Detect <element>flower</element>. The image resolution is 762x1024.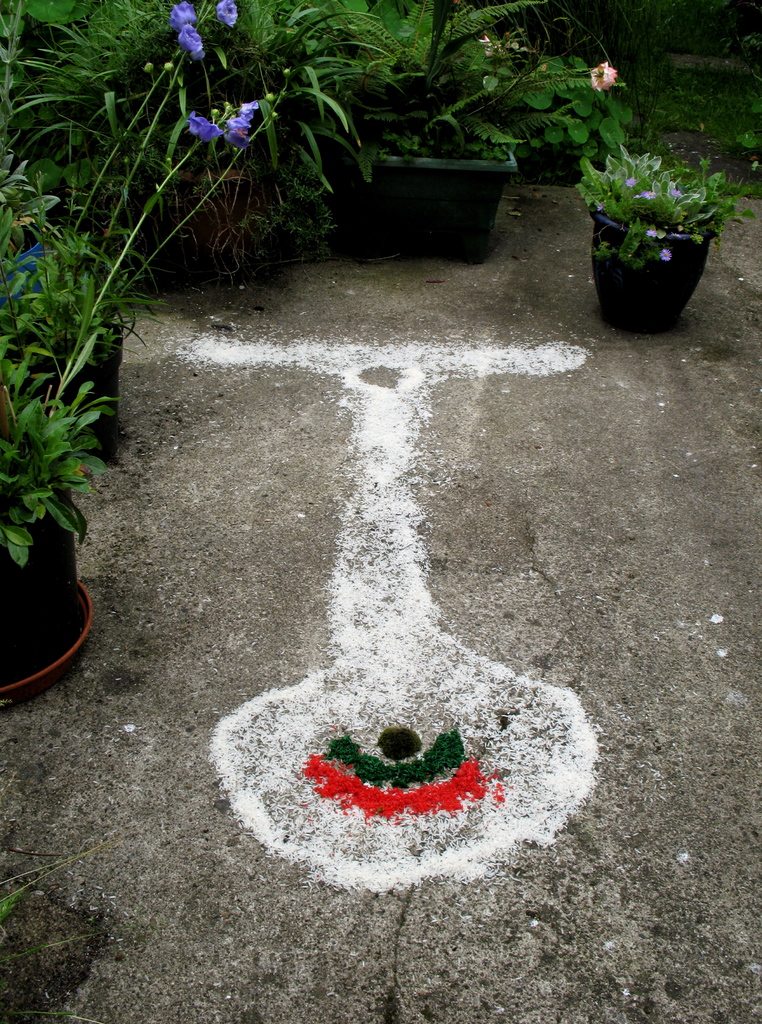
[624,178,638,185].
